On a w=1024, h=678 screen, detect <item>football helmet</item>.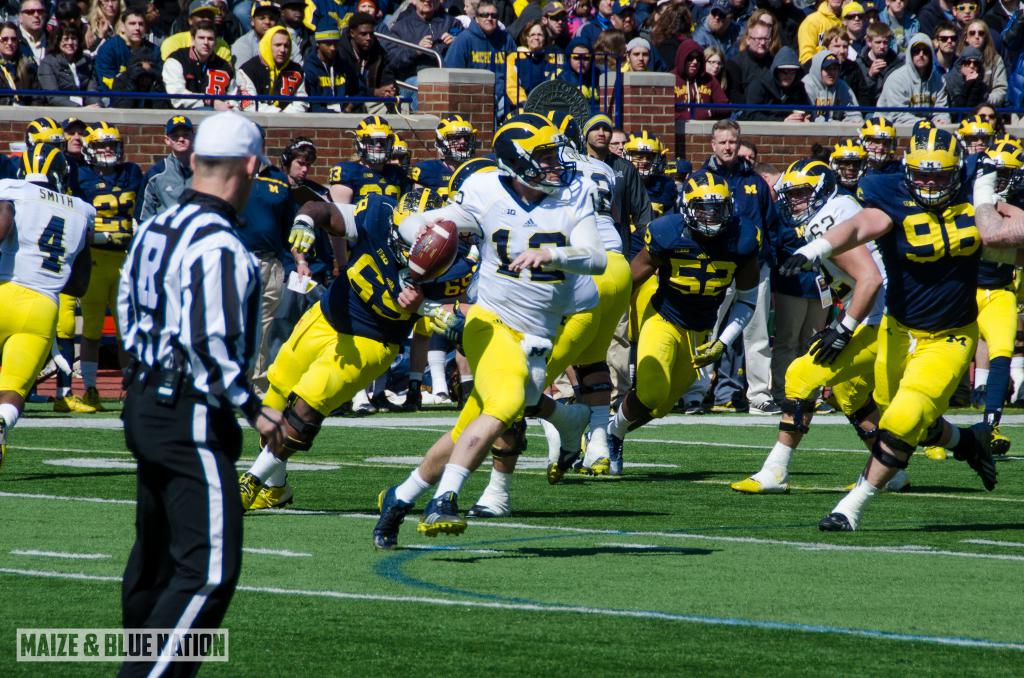
<region>432, 117, 477, 165</region>.
